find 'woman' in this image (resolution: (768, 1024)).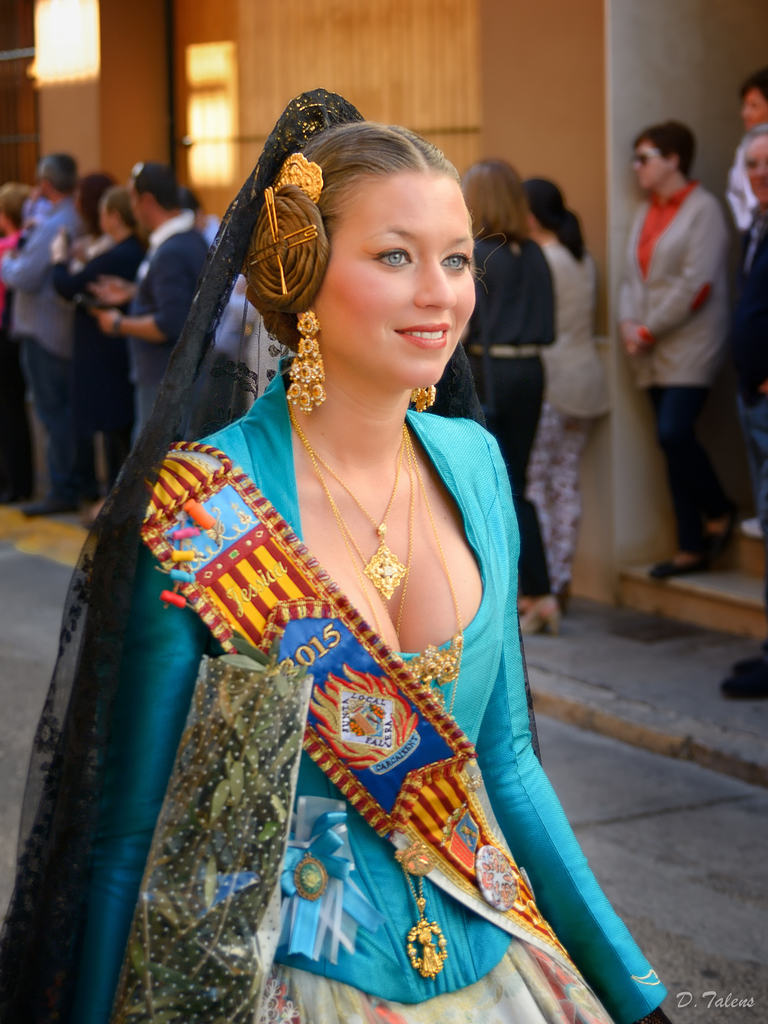
BBox(454, 143, 566, 620).
